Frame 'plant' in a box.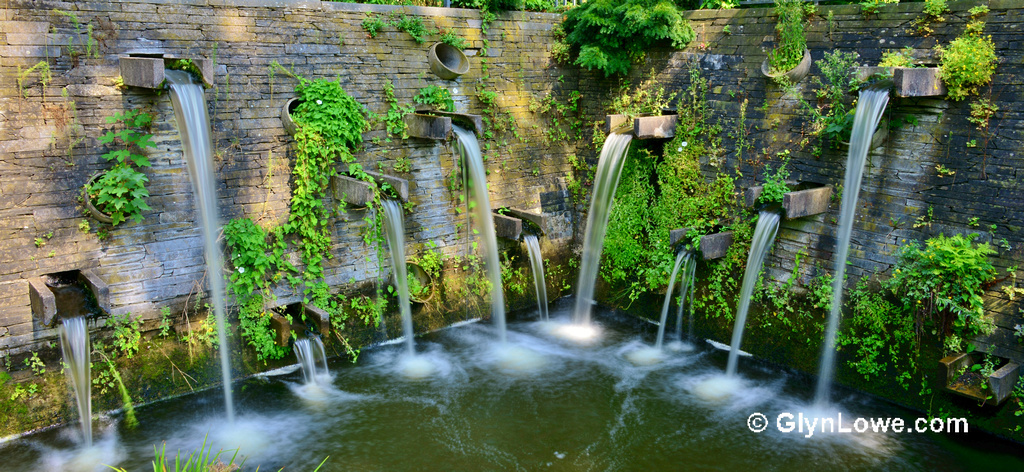
locate(101, 307, 150, 363).
